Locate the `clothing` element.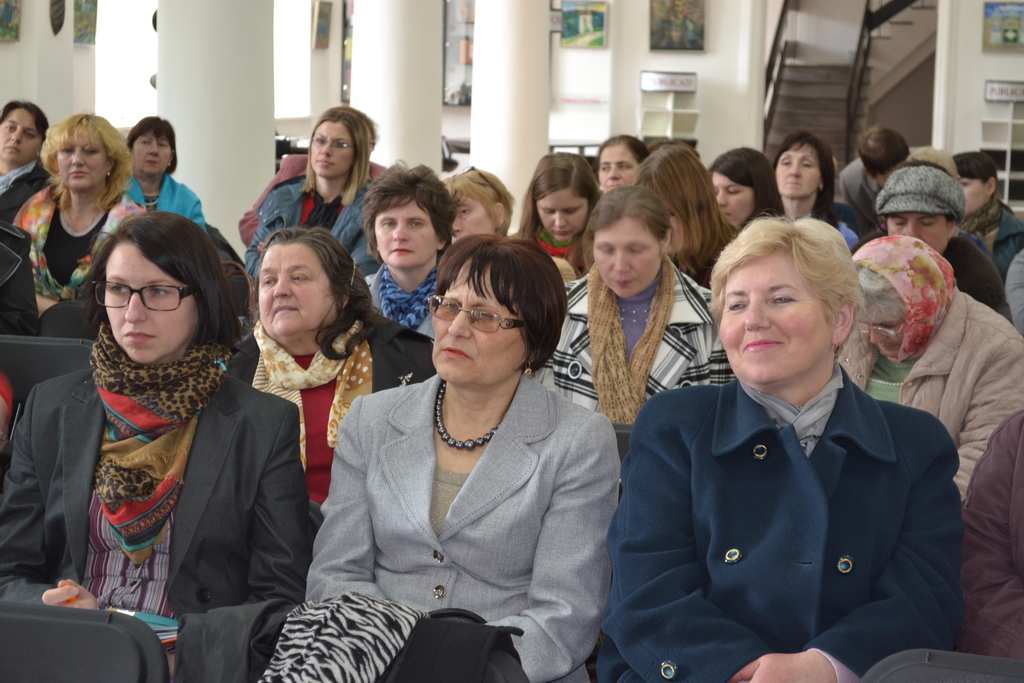
Element bbox: <box>844,230,1005,308</box>.
